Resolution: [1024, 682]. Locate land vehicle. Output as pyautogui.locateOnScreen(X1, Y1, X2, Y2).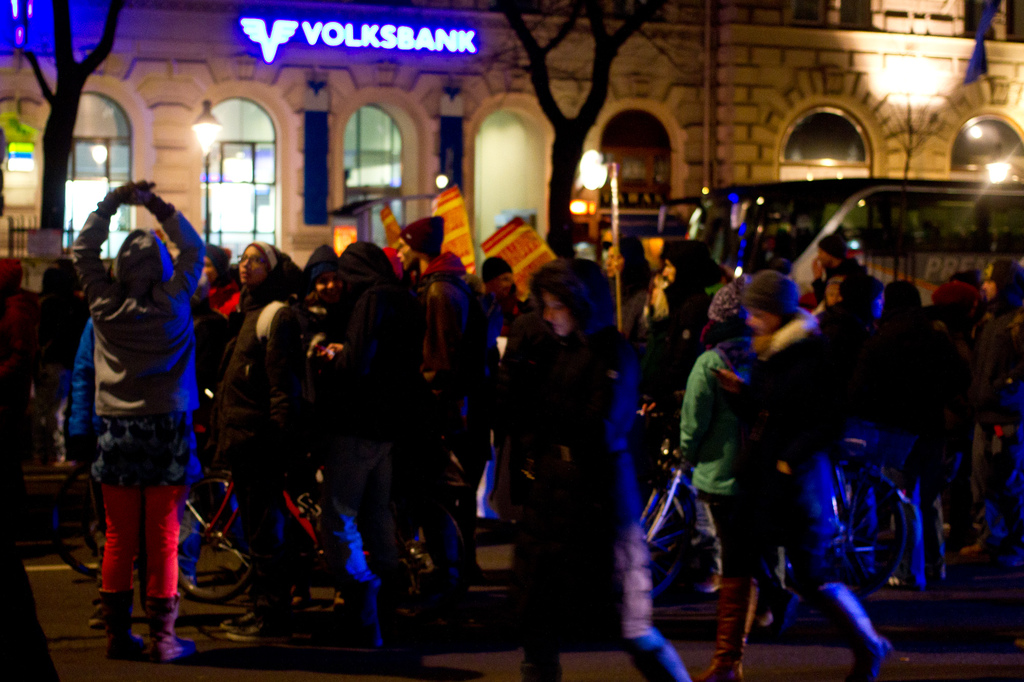
pyautogui.locateOnScreen(632, 438, 697, 596).
